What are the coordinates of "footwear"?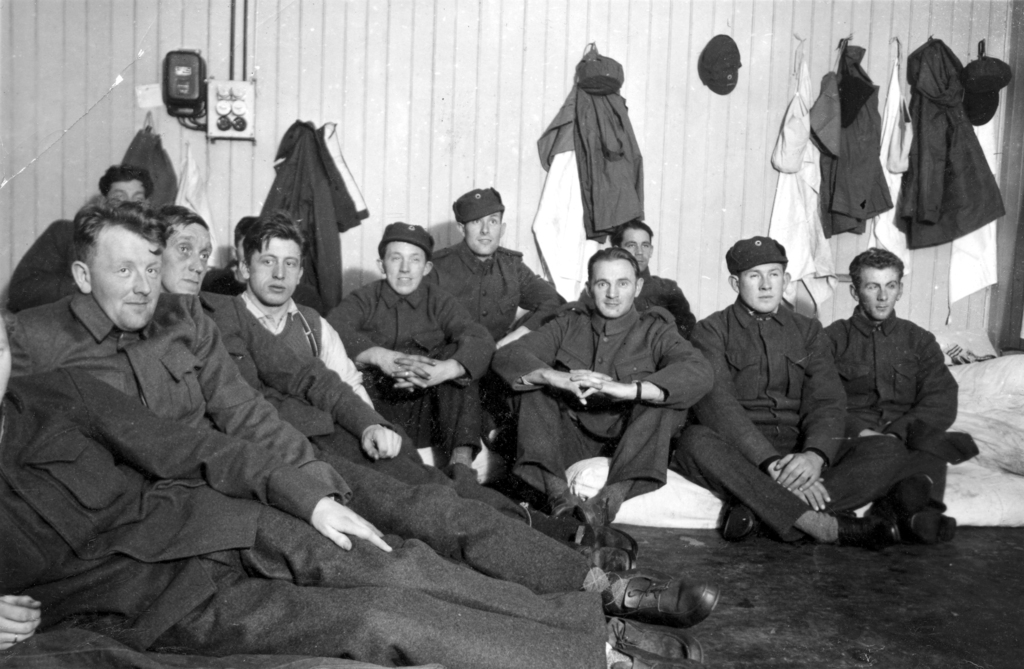
rect(614, 640, 696, 668).
